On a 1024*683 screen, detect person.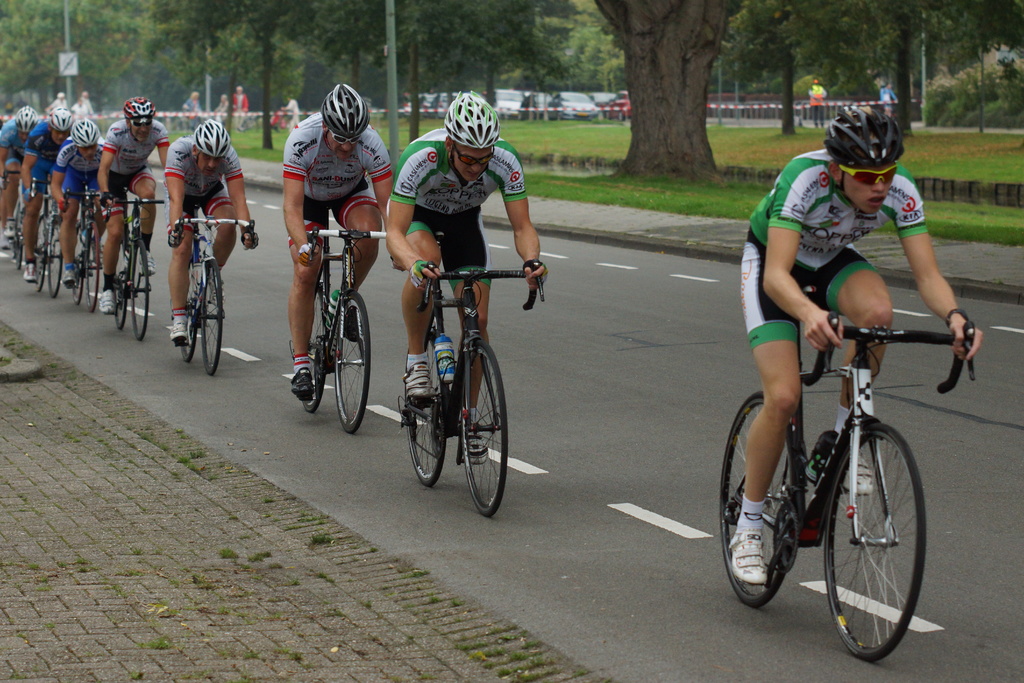
{"x1": 280, "y1": 80, "x2": 392, "y2": 394}.
